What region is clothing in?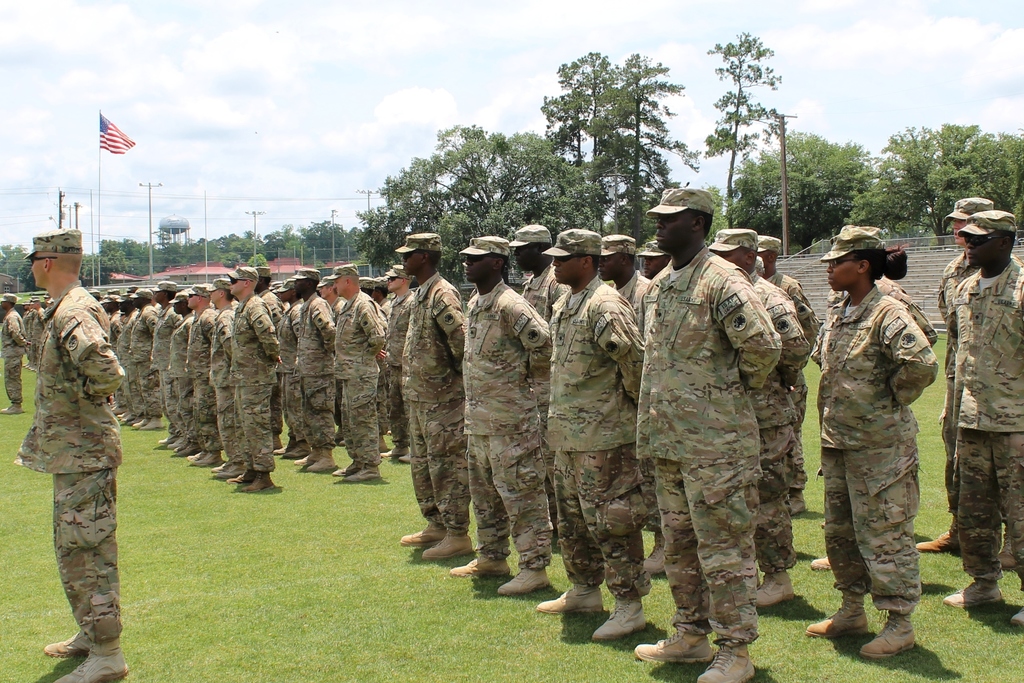
(x1=769, y1=269, x2=818, y2=498).
